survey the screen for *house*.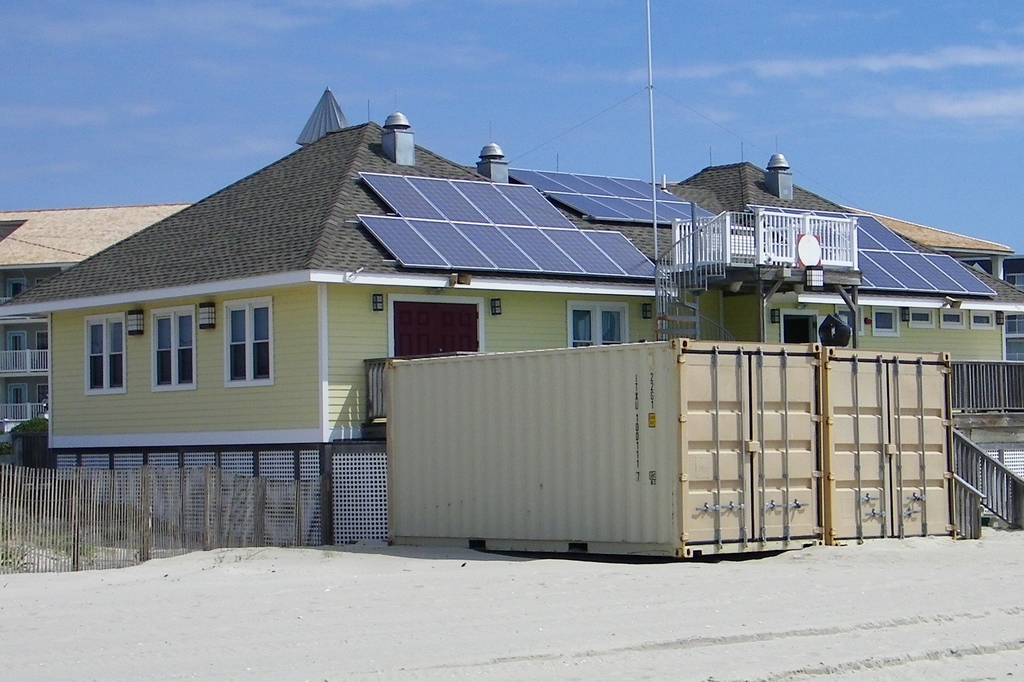
Survey found: bbox(671, 147, 1023, 535).
